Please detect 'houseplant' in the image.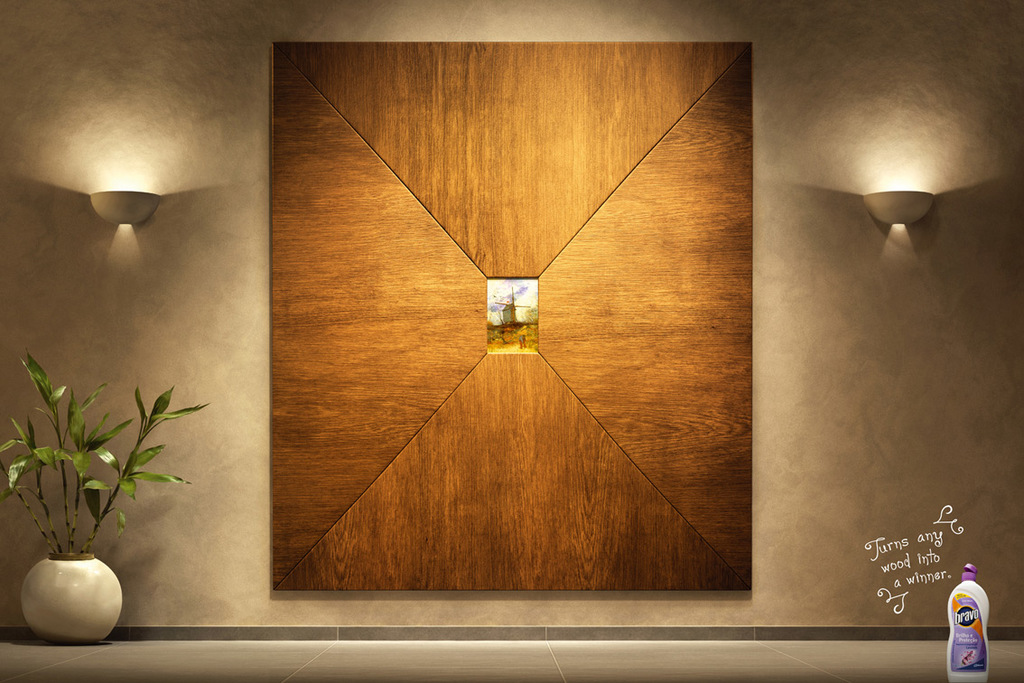
x1=0 y1=344 x2=217 y2=642.
